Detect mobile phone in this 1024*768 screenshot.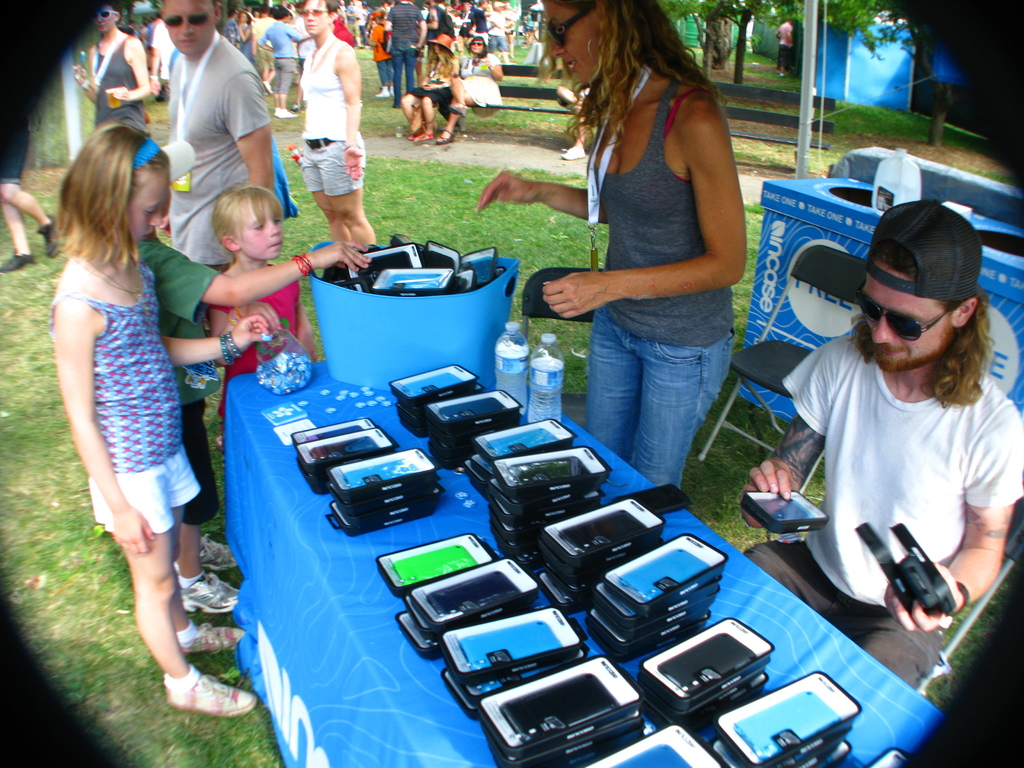
Detection: 381, 274, 442, 290.
